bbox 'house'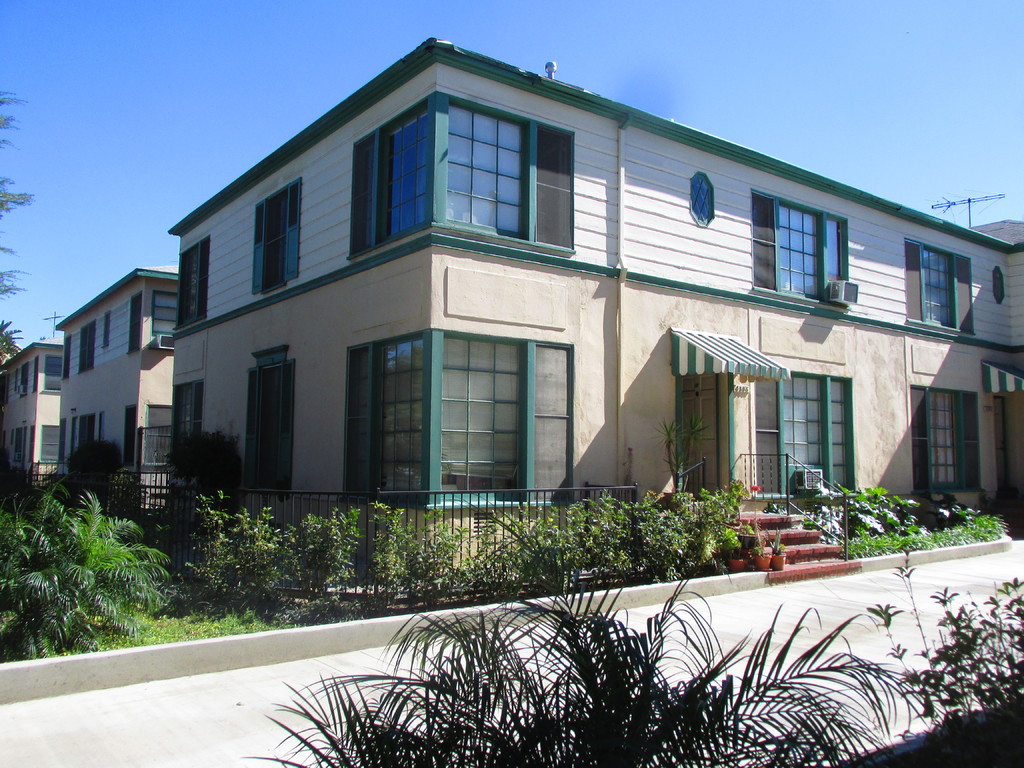
95:27:990:625
